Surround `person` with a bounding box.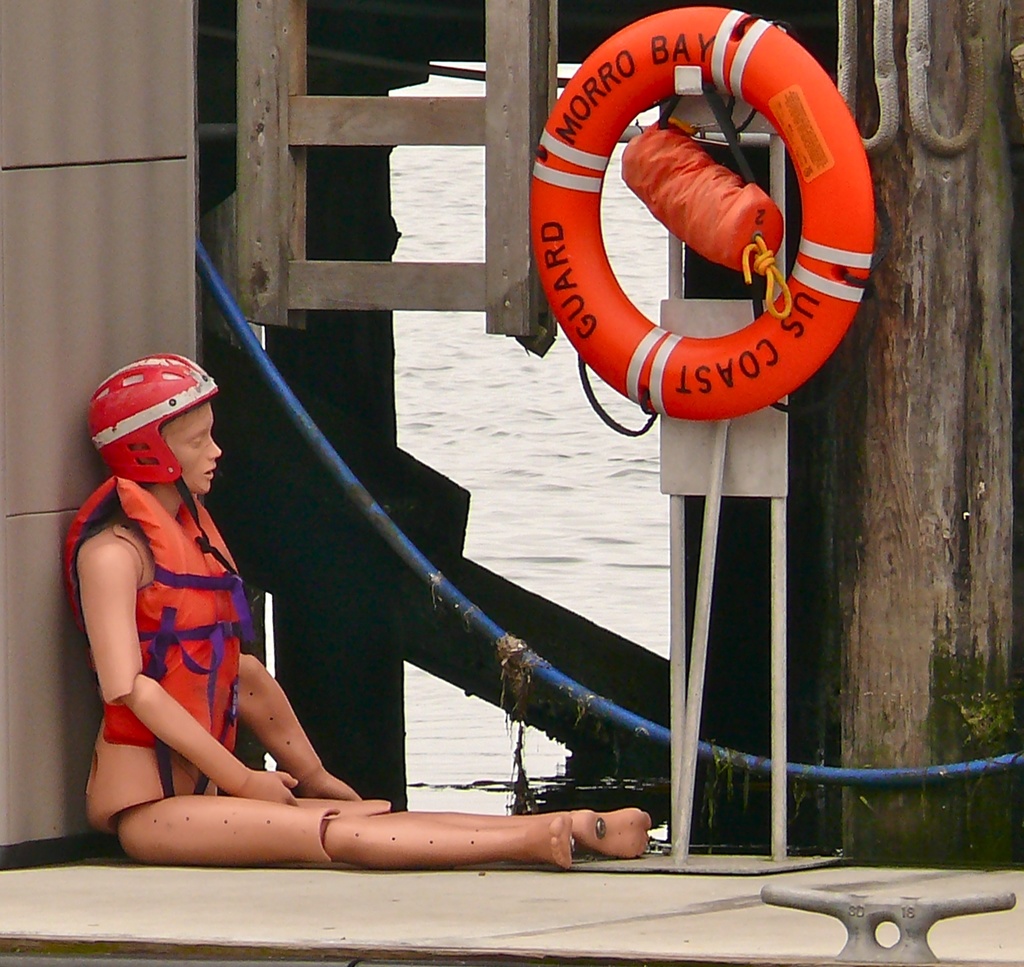
61/353/653/867.
